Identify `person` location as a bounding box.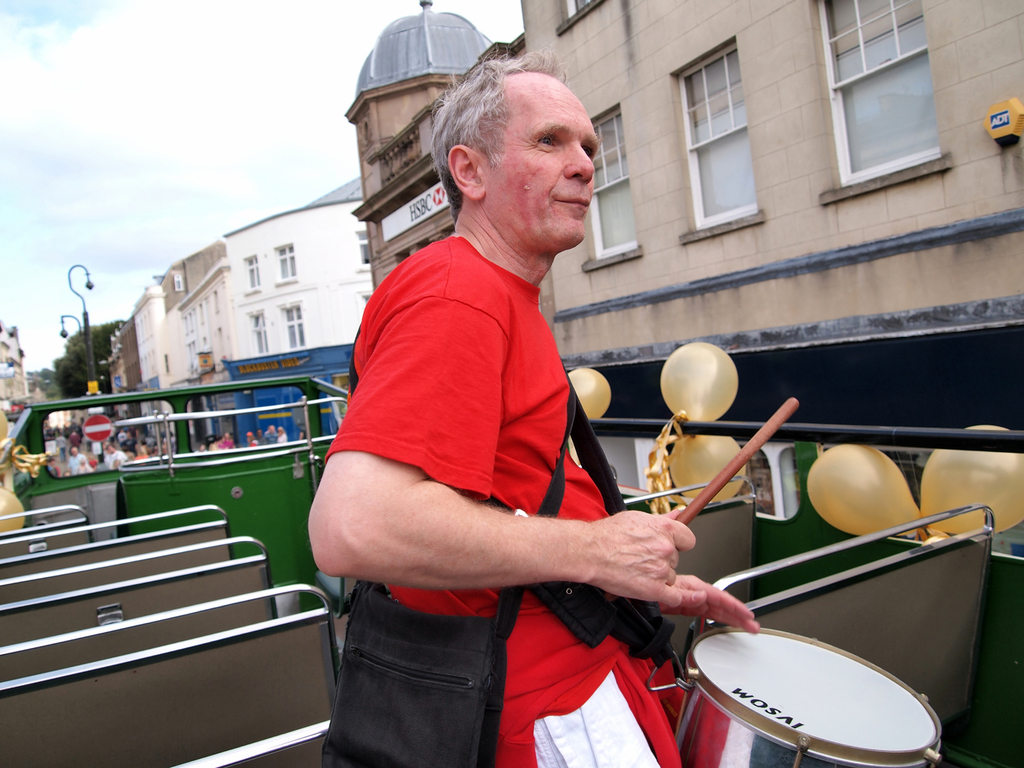
select_region(307, 47, 759, 767).
